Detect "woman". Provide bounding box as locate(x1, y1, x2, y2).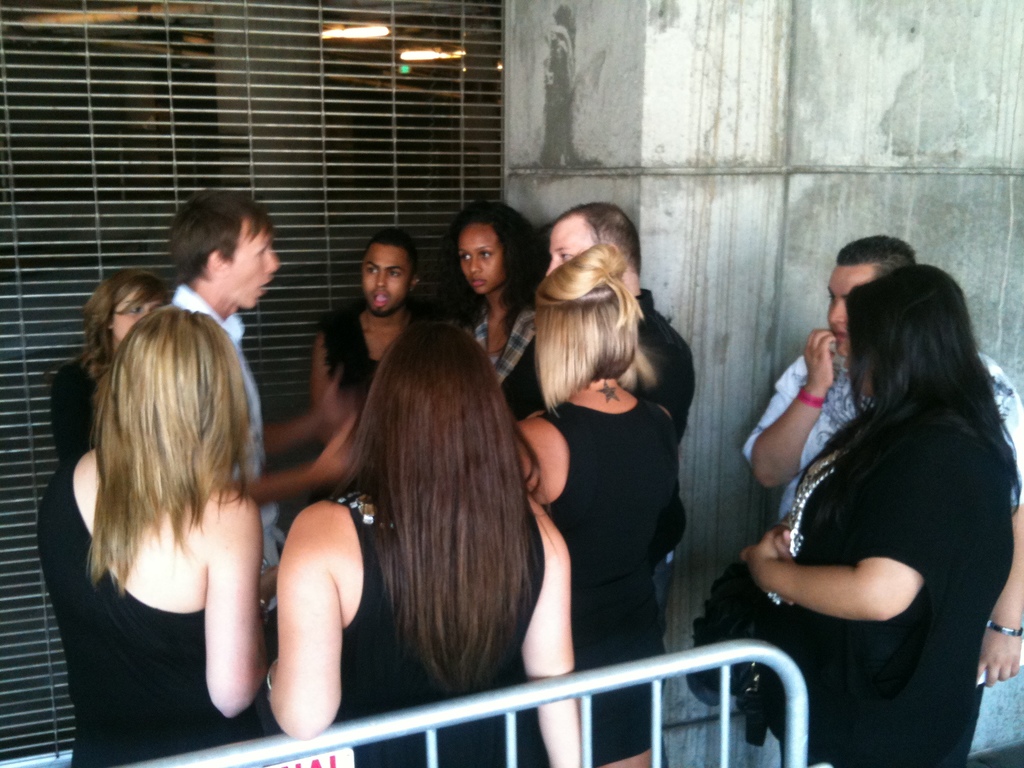
locate(36, 307, 268, 767).
